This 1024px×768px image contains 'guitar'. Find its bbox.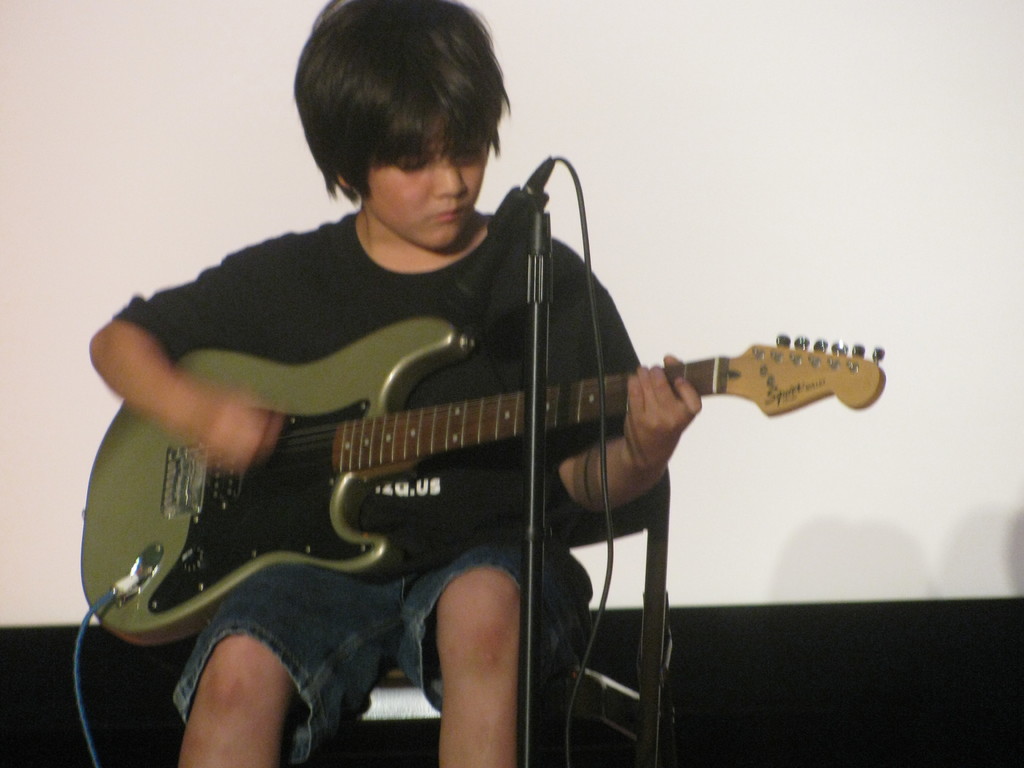
bbox(80, 311, 893, 651).
